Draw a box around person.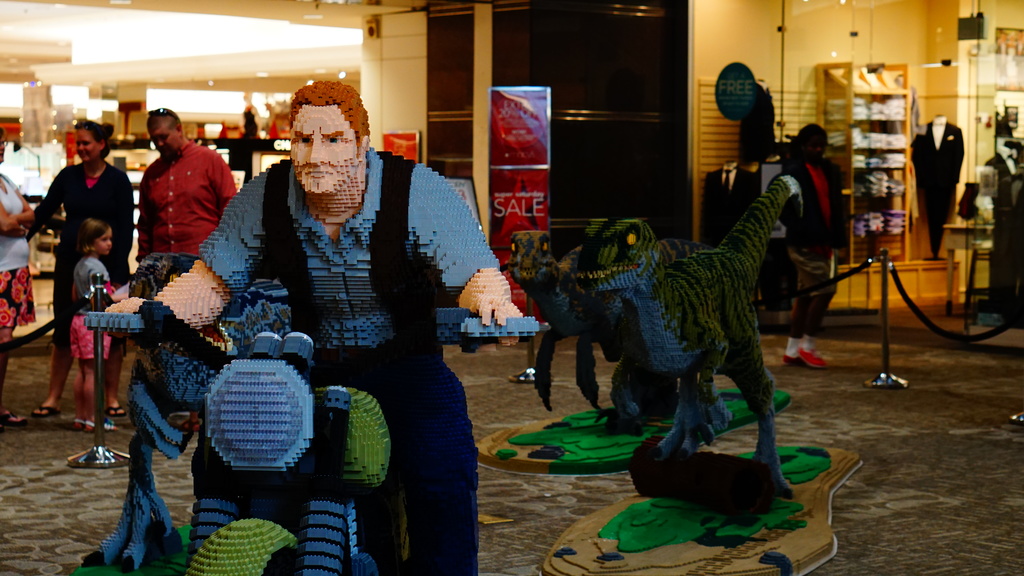
105/81/526/575.
